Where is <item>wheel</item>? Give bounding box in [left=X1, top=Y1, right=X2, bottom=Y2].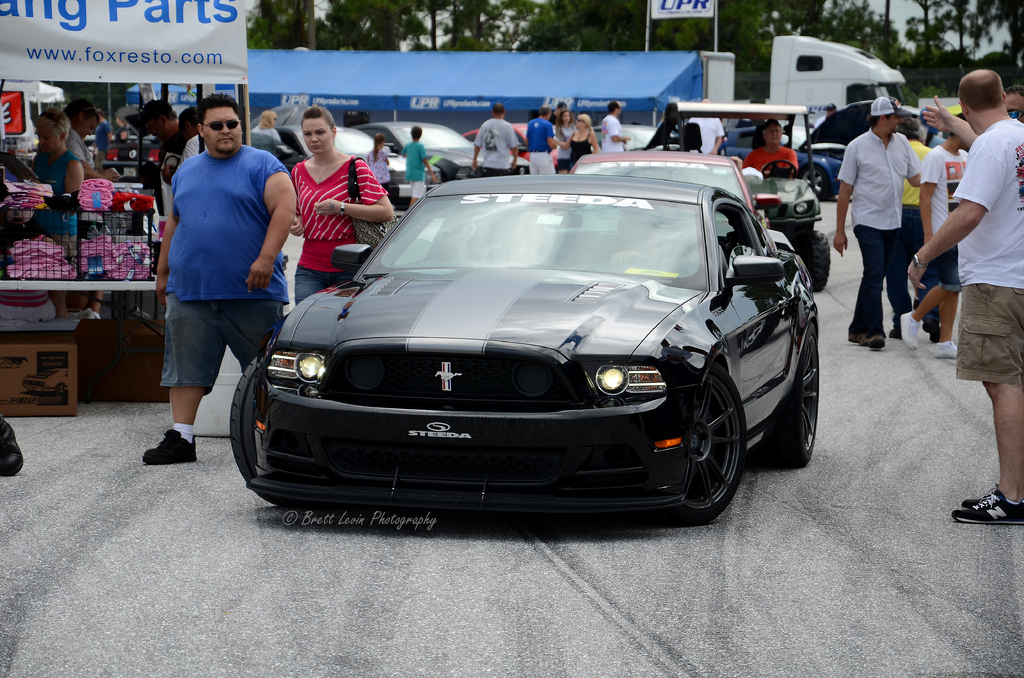
[left=226, top=353, right=259, bottom=486].
